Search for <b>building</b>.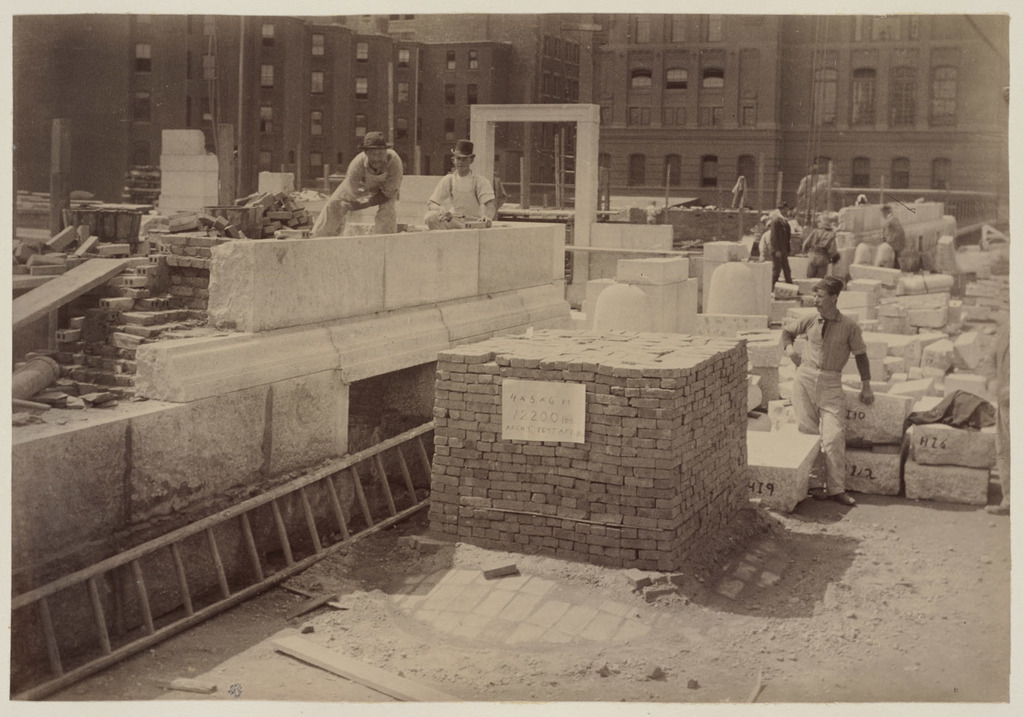
Found at 11 14 1007 227.
